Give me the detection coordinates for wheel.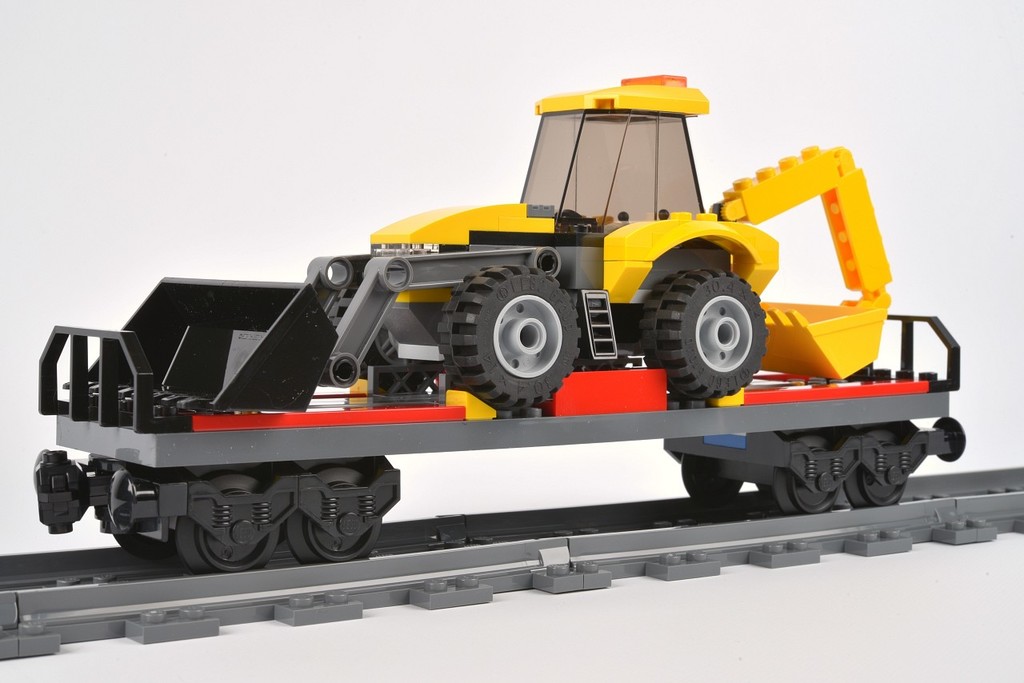
x1=113, y1=475, x2=178, y2=554.
